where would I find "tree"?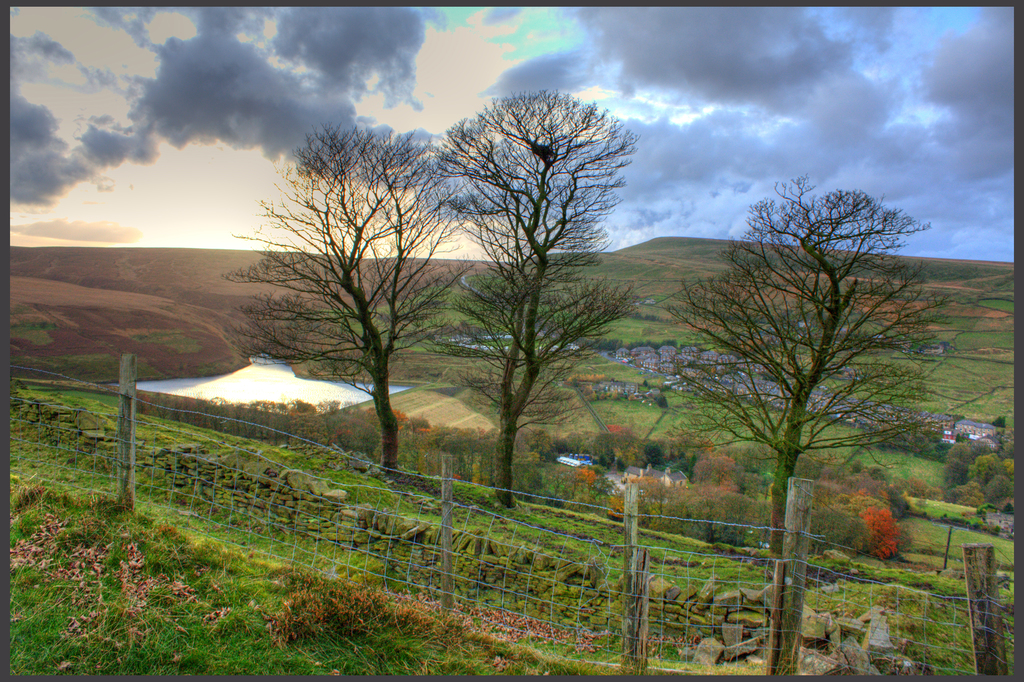
At 220:120:492:484.
